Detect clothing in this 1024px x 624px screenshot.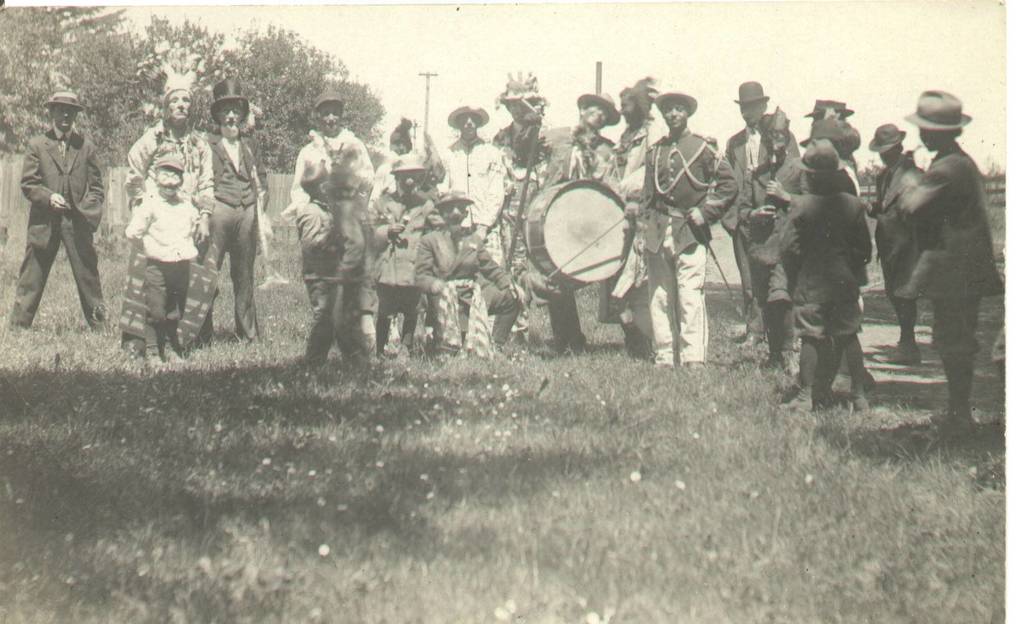
Detection: [408,210,525,352].
